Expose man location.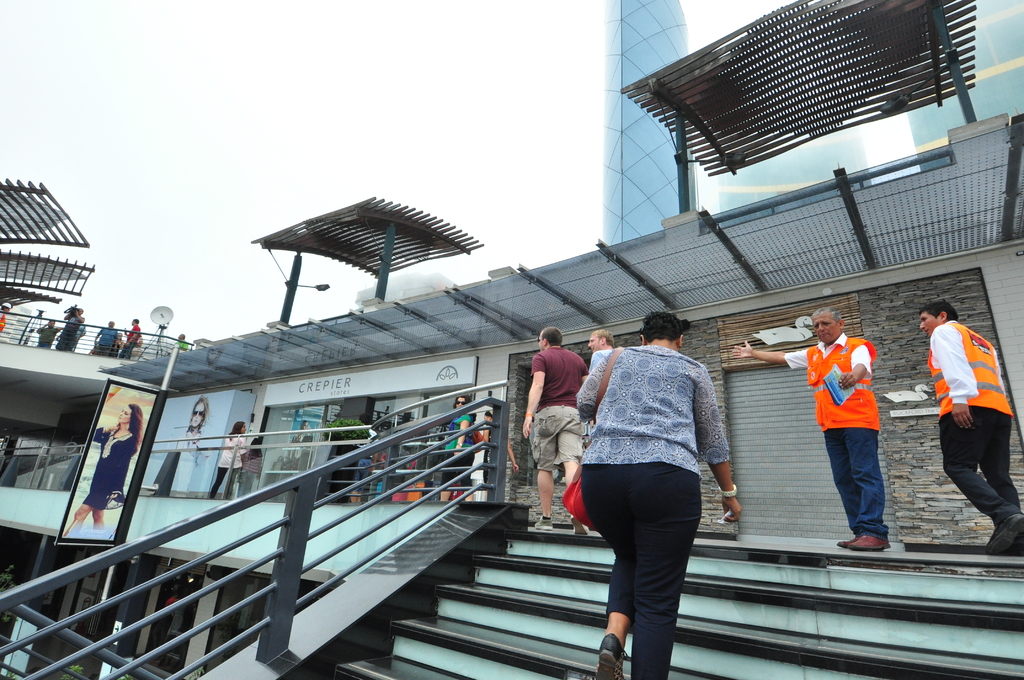
Exposed at (916, 302, 1023, 558).
